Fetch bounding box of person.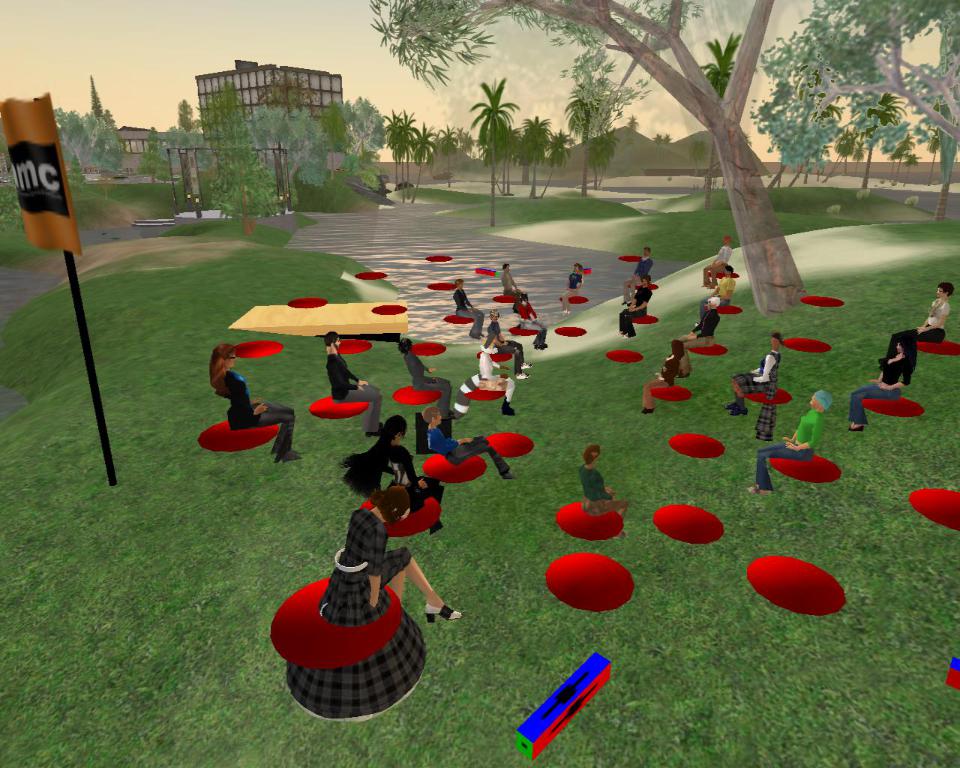
Bbox: bbox(640, 335, 689, 414).
